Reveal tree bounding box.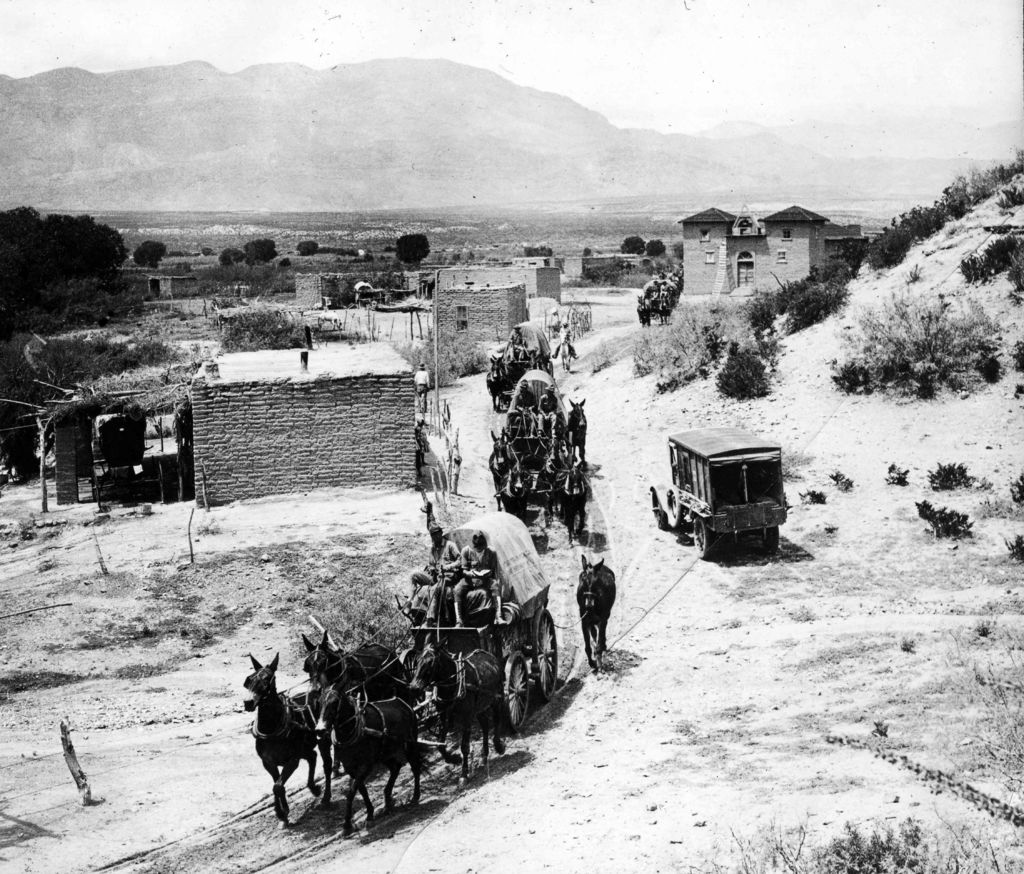
Revealed: 244,236,281,263.
